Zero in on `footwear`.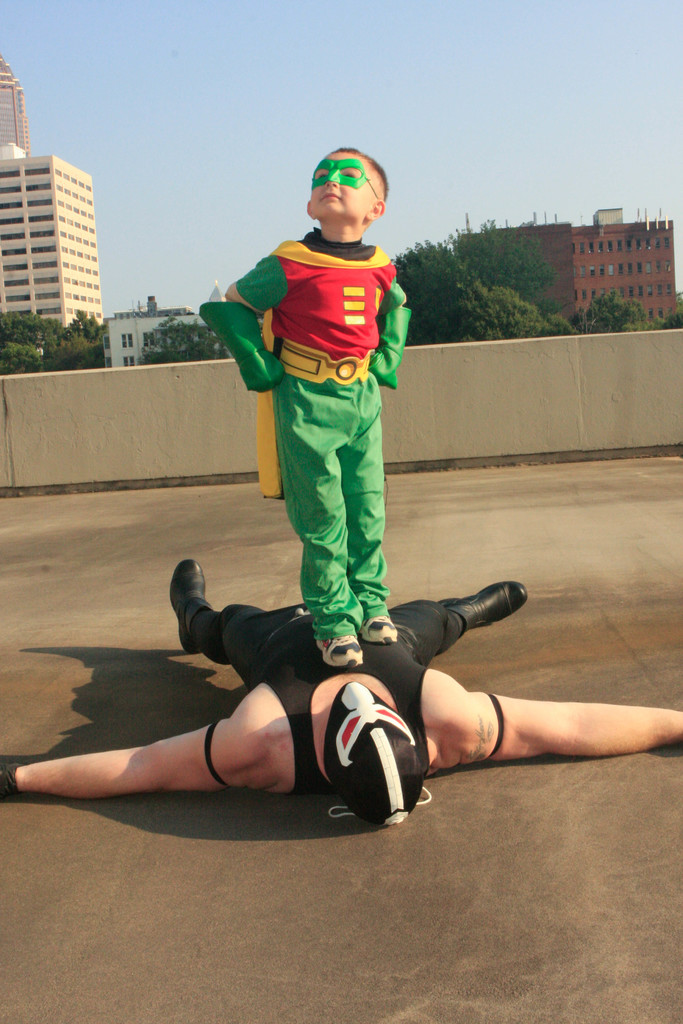
Zeroed in: rect(172, 554, 213, 653).
